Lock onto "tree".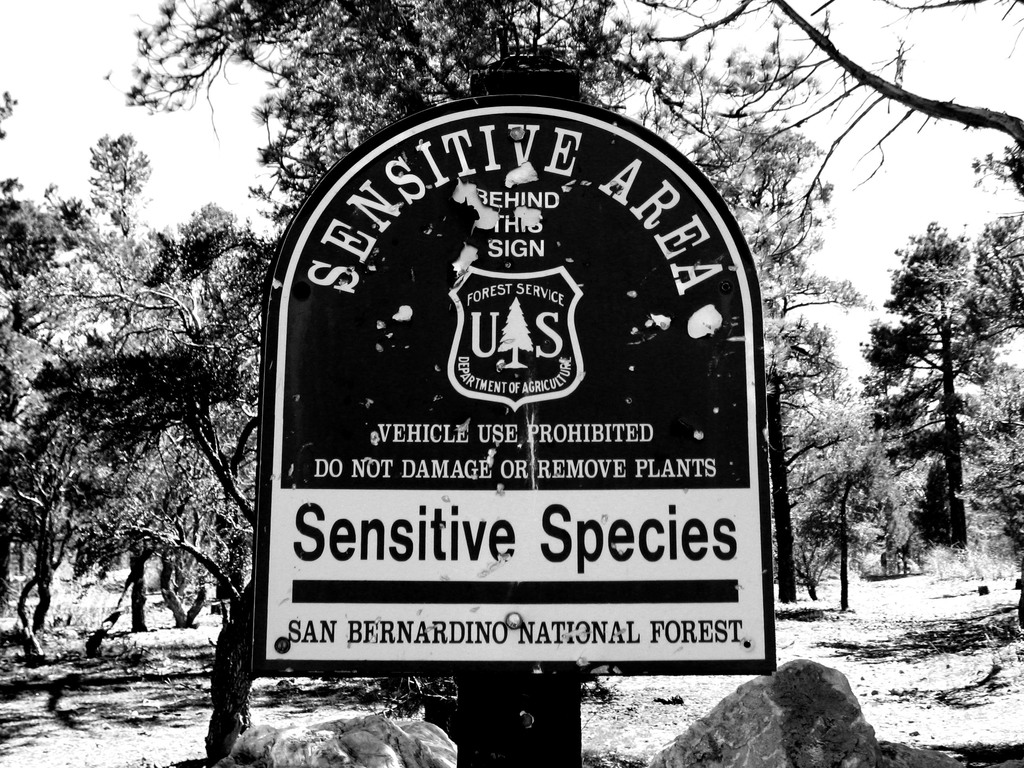
Locked: crop(865, 225, 1002, 557).
